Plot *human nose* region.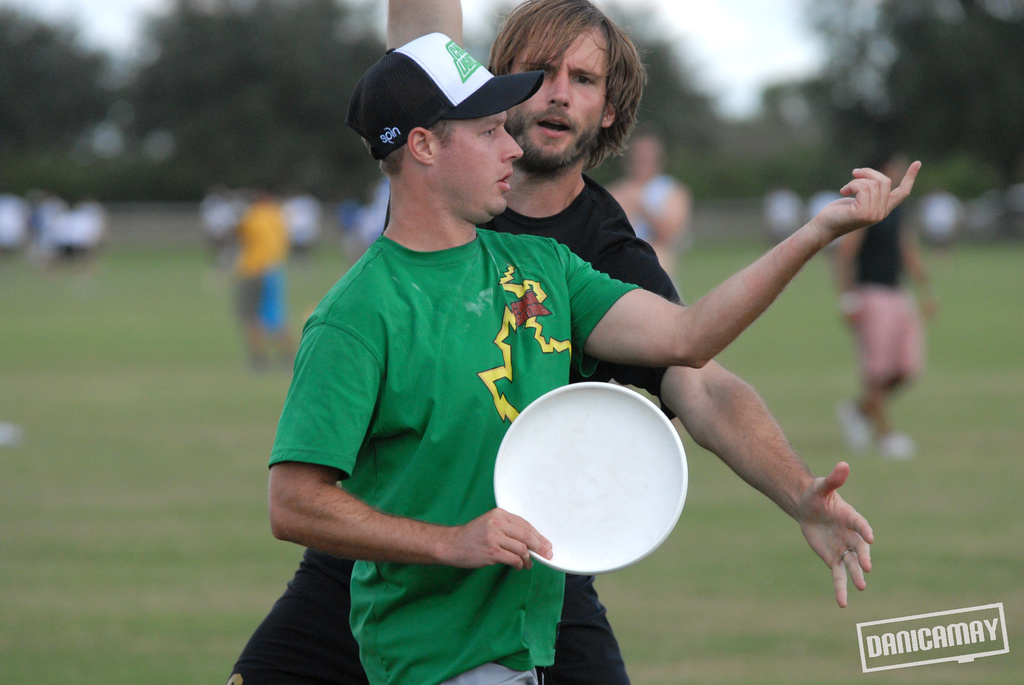
Plotted at bbox=[499, 126, 522, 161].
